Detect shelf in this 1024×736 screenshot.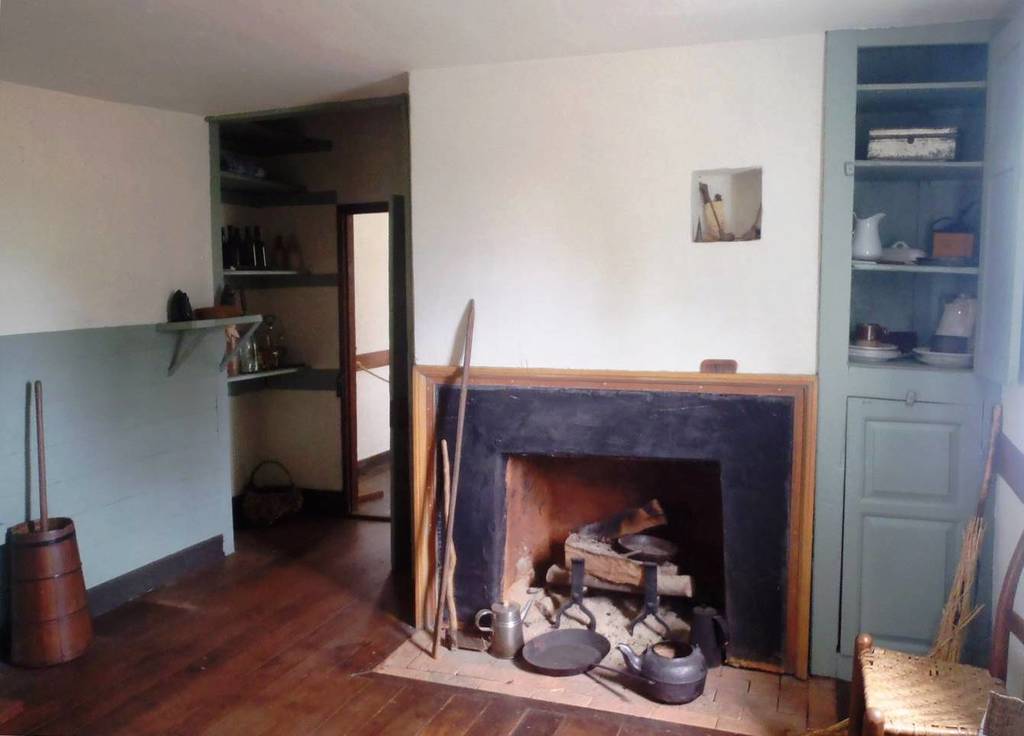
Detection: [x1=211, y1=190, x2=306, y2=276].
